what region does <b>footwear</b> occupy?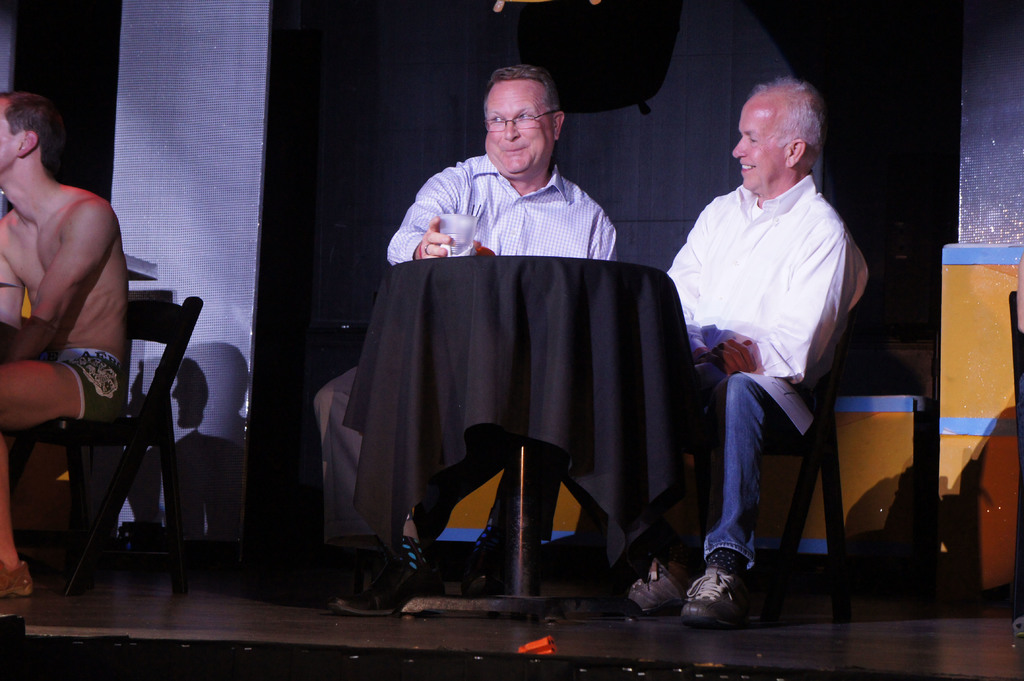
box(623, 561, 698, 624).
